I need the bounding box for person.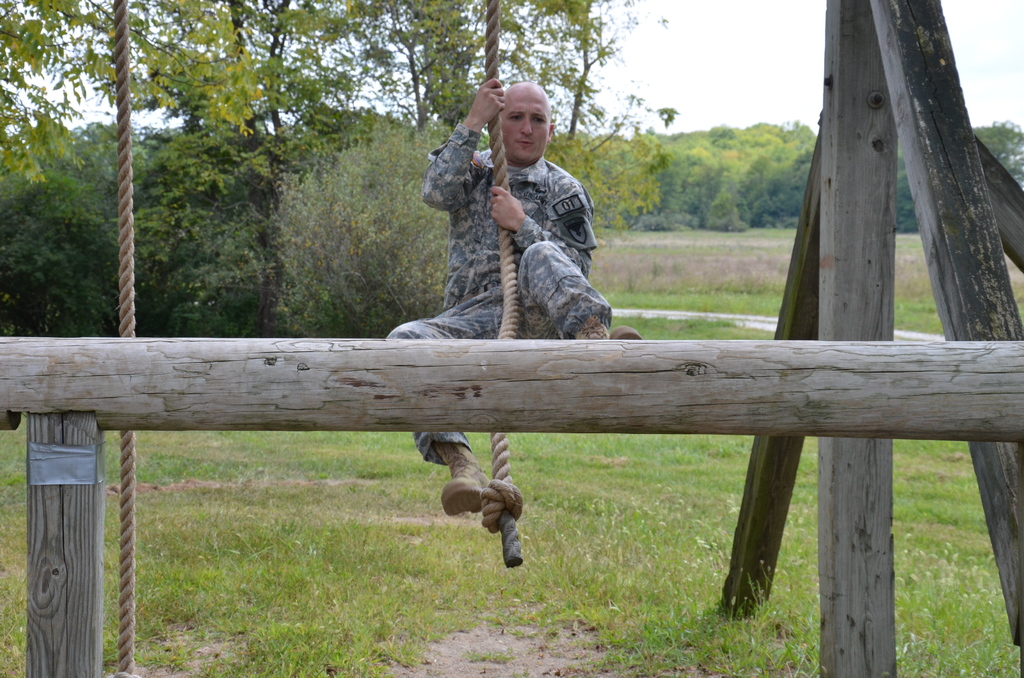
Here it is: (385,76,643,521).
